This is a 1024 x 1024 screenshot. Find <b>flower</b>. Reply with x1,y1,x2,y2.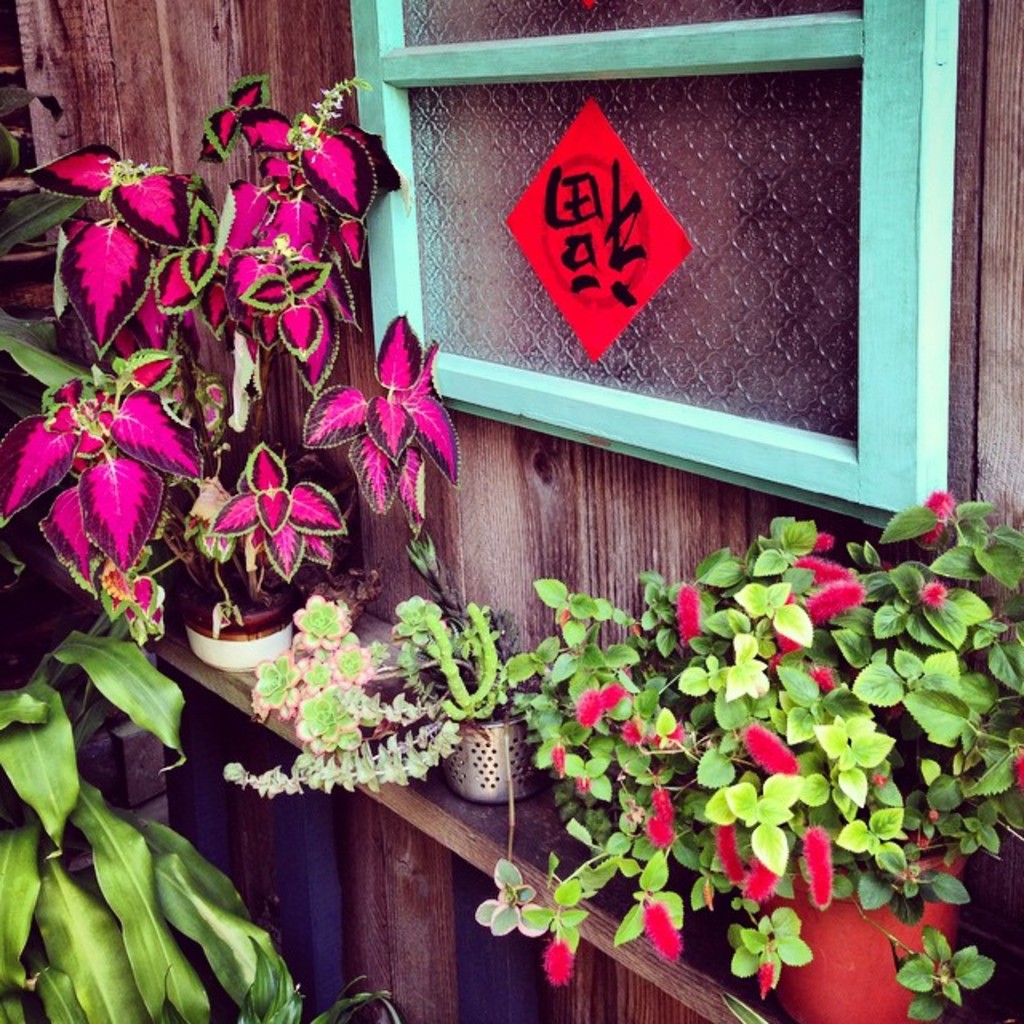
754,958,771,990.
